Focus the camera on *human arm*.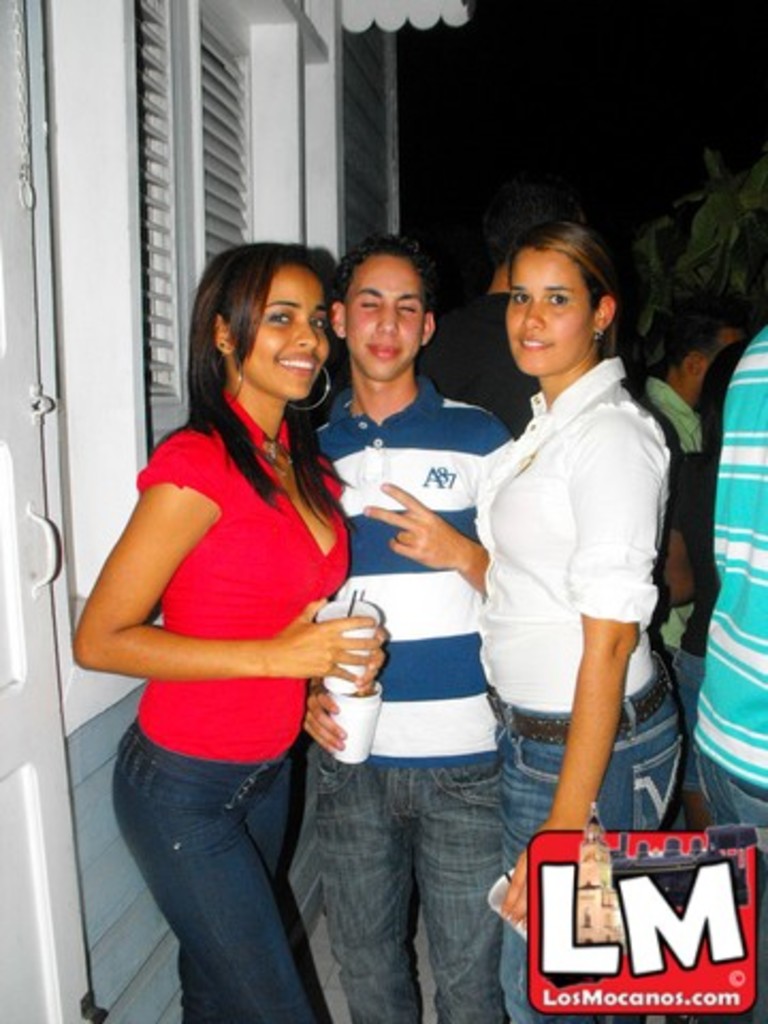
Focus region: (301, 689, 343, 766).
